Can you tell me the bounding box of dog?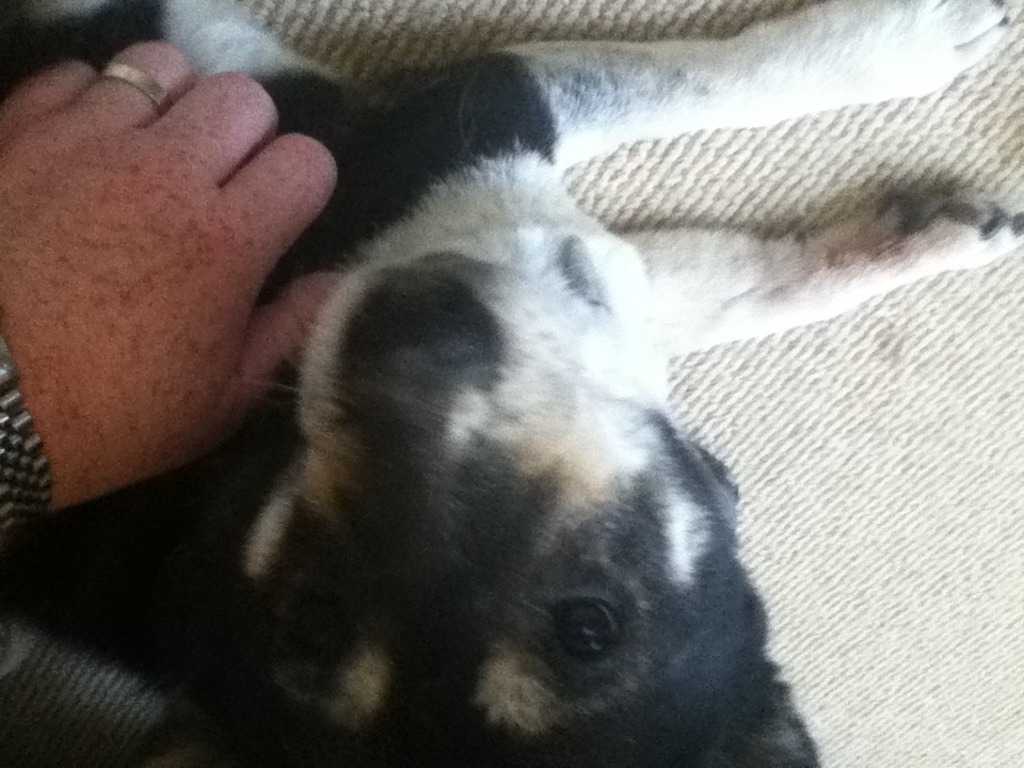
l=0, t=0, r=1023, b=767.
